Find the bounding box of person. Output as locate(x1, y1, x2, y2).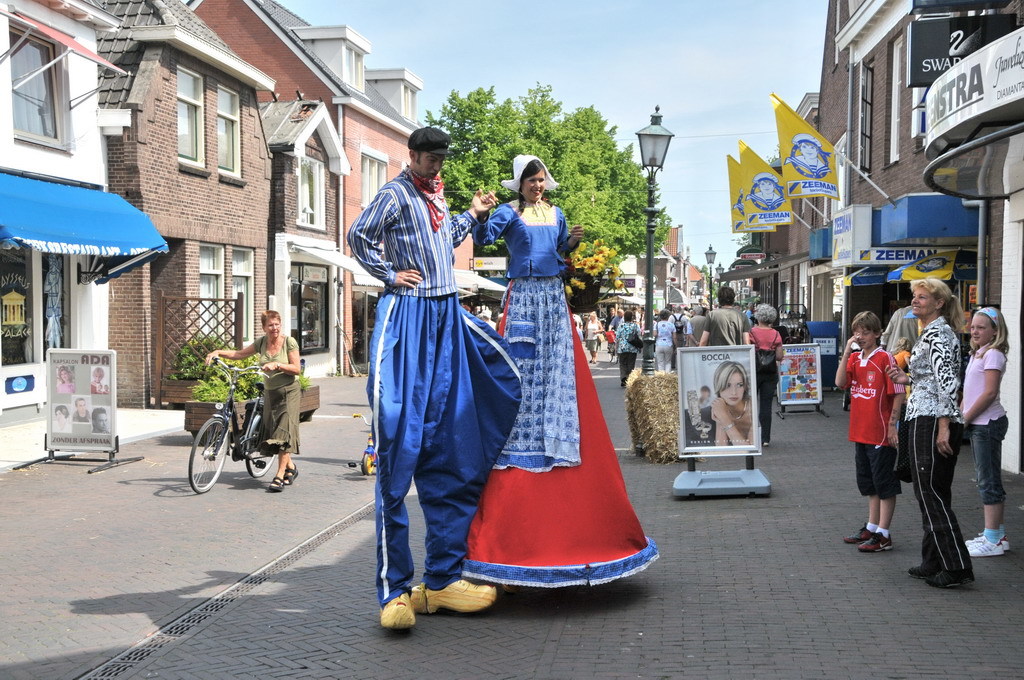
locate(834, 309, 908, 554).
